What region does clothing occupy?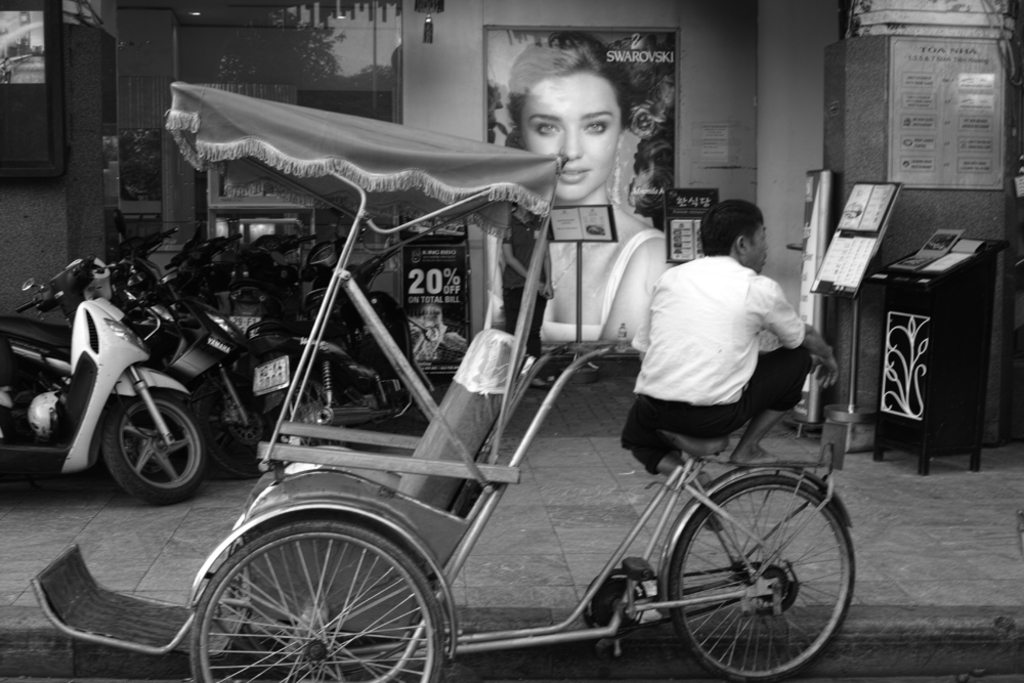
box(621, 224, 821, 469).
